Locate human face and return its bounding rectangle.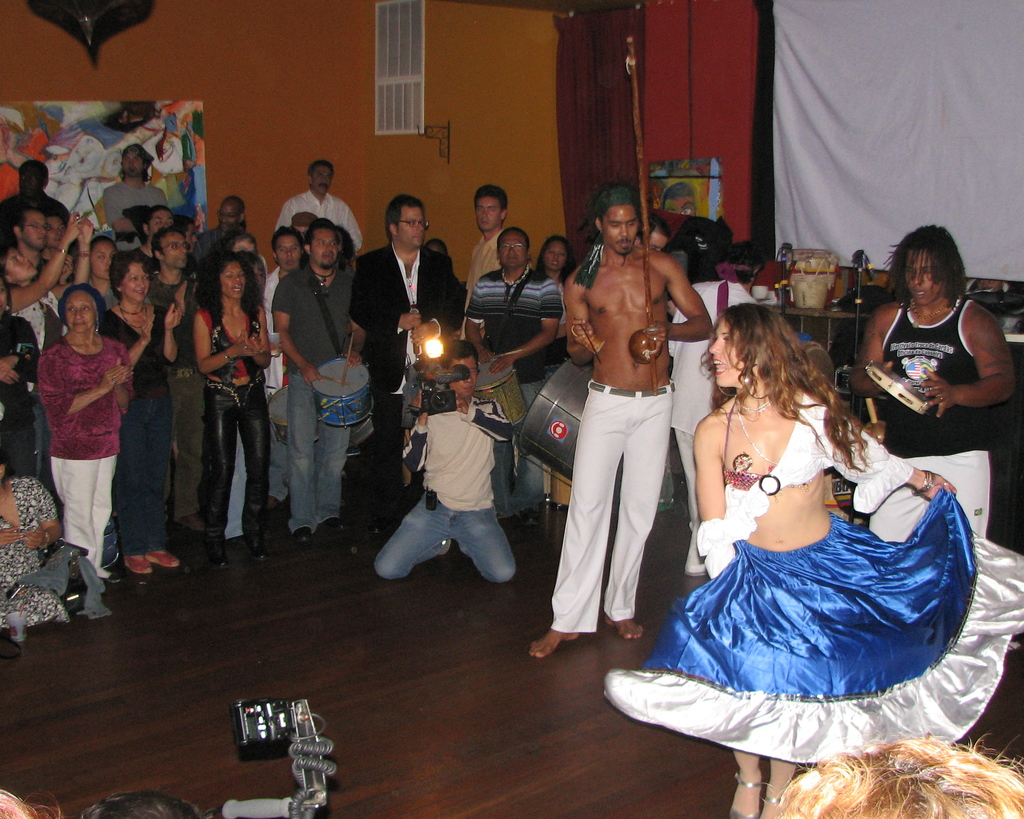
547,243,570,271.
